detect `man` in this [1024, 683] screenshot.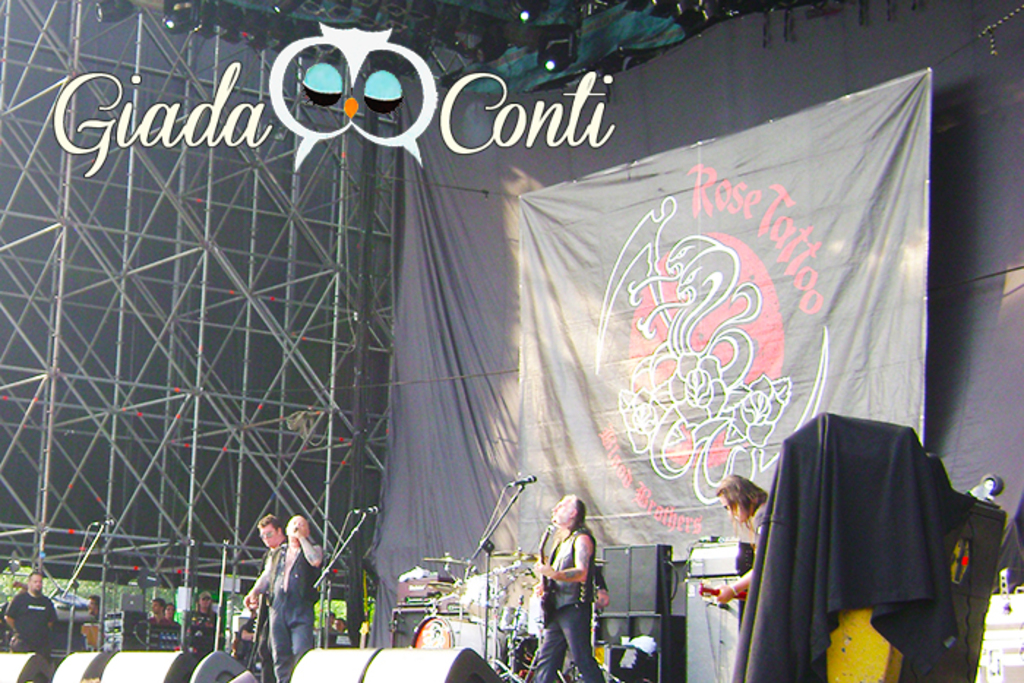
Detection: (243,512,325,682).
